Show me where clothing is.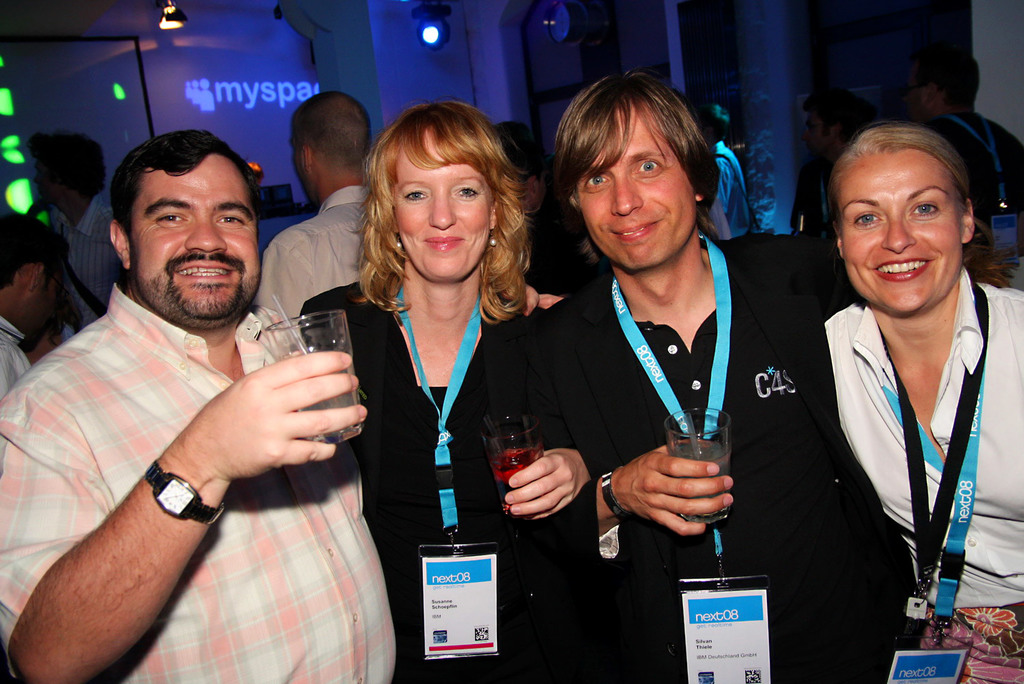
clothing is at [x1=807, y1=192, x2=1011, y2=668].
